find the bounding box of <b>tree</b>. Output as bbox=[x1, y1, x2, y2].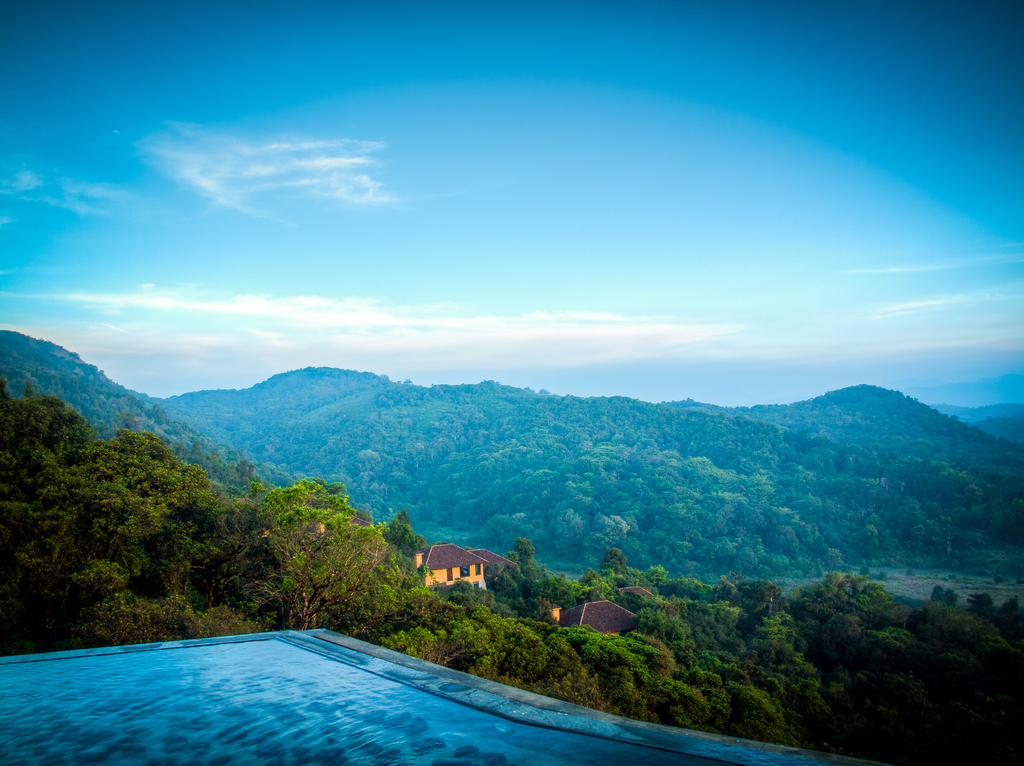
bbox=[639, 575, 786, 725].
